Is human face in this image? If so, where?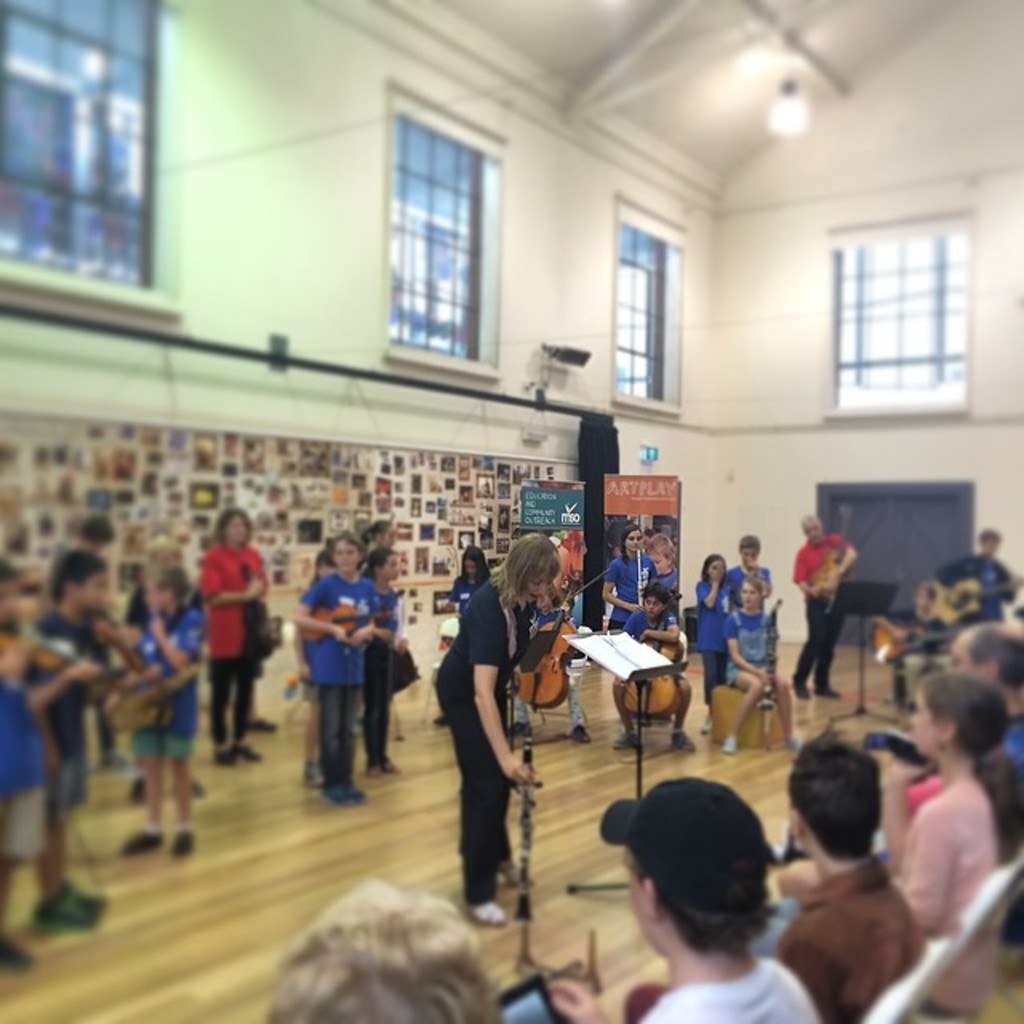
Yes, at crop(707, 555, 726, 582).
